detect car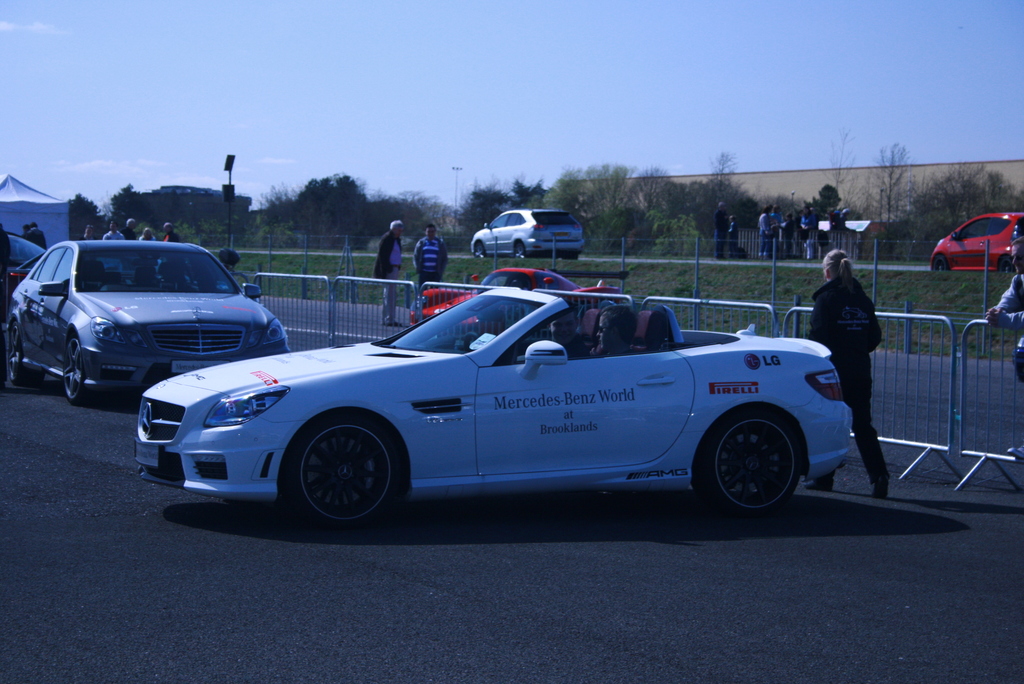
<region>131, 285, 851, 537</region>
